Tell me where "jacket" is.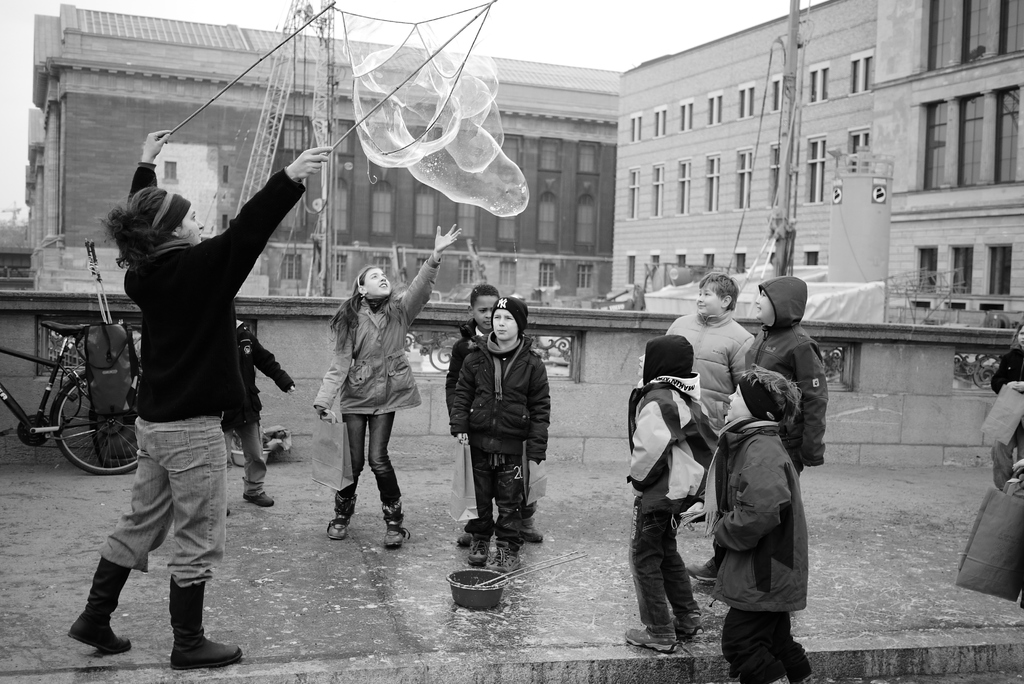
"jacket" is at 313, 250, 449, 417.
